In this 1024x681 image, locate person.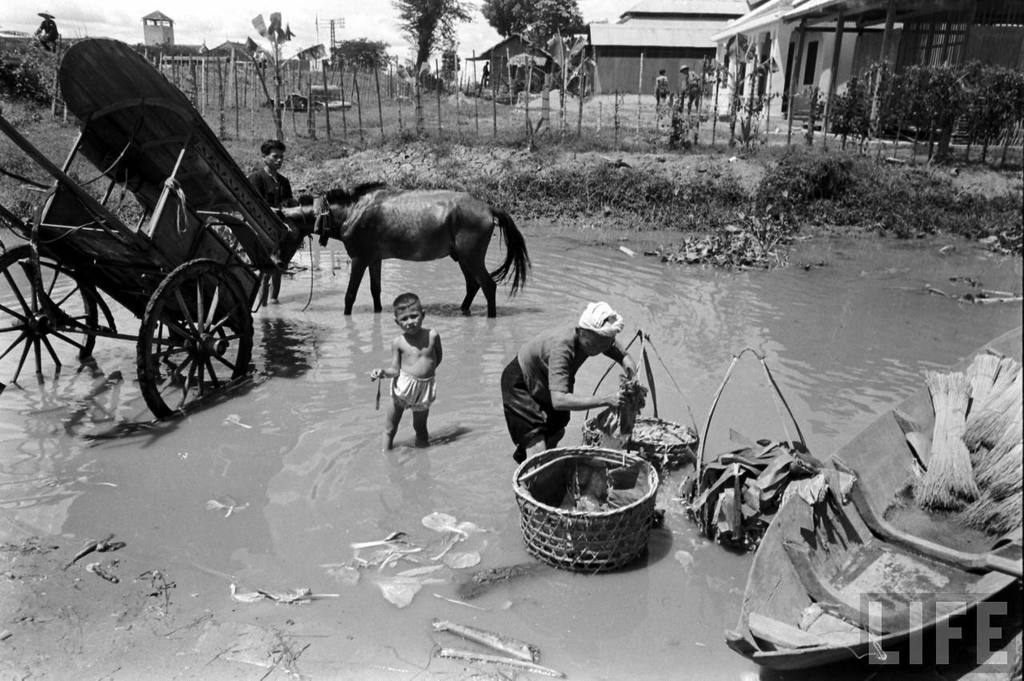
Bounding box: <box>678,66,699,118</box>.
